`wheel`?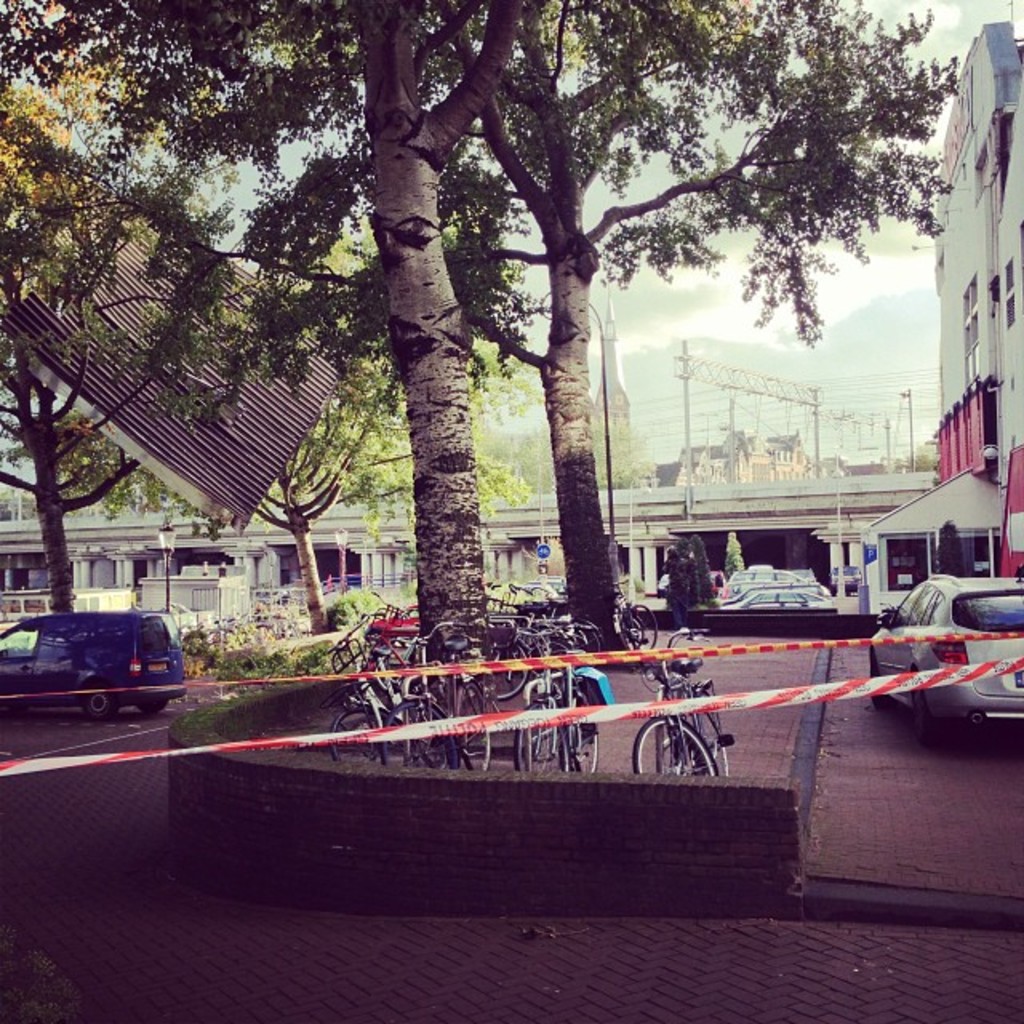
{"x1": 866, "y1": 656, "x2": 896, "y2": 714}
